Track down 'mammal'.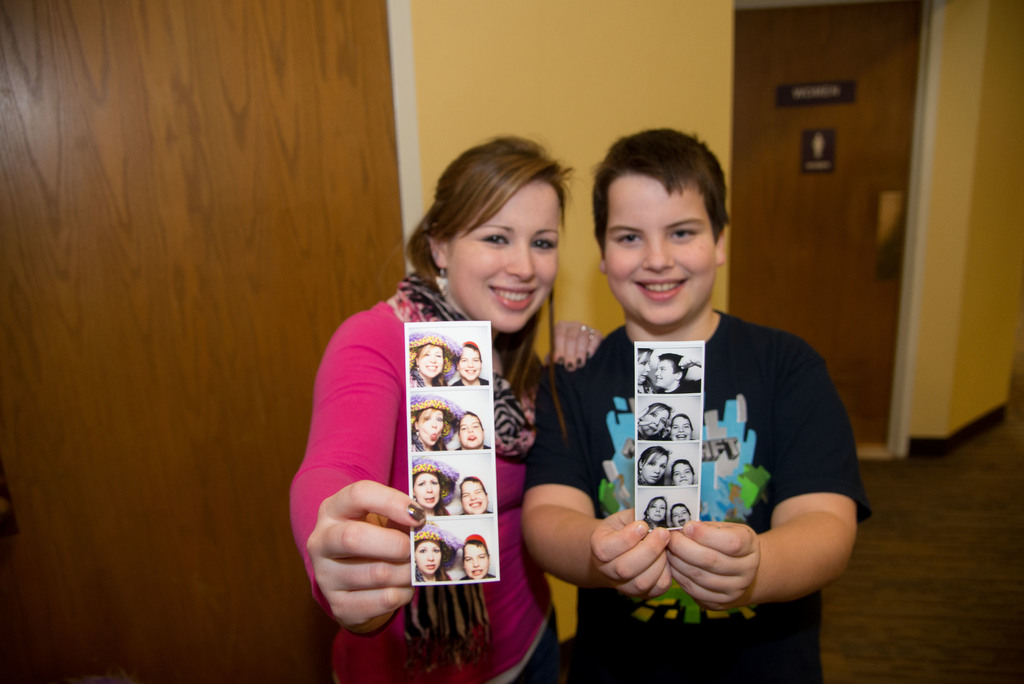
Tracked to 464/530/493/578.
